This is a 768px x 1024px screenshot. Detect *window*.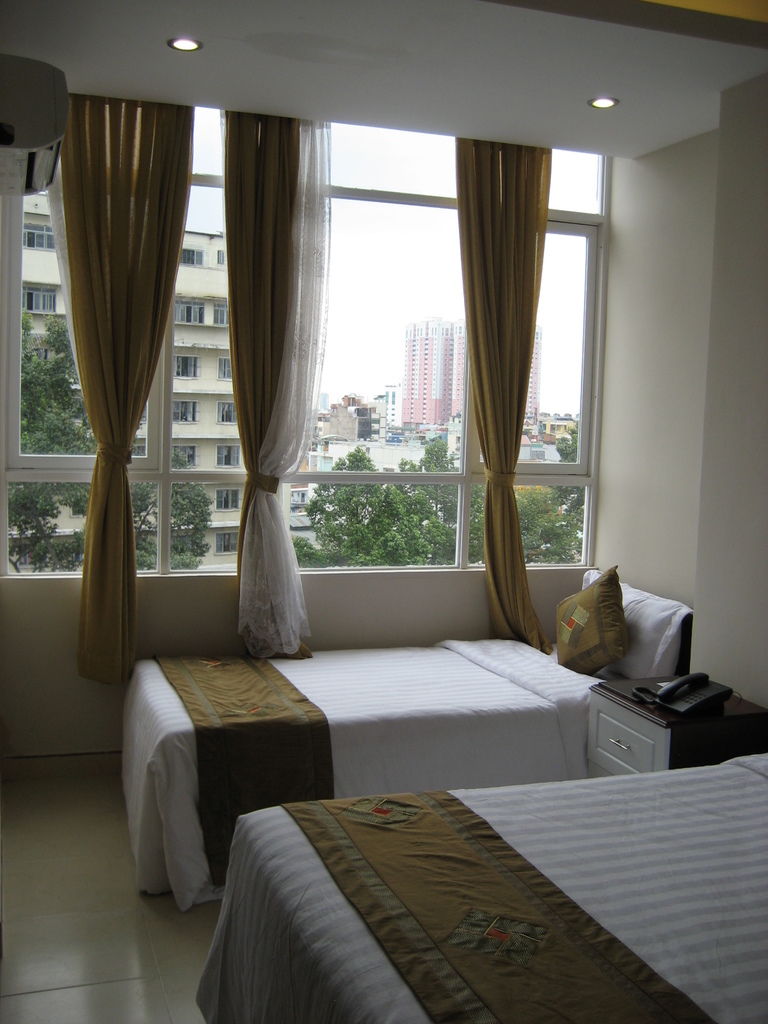
130 443 148 455.
